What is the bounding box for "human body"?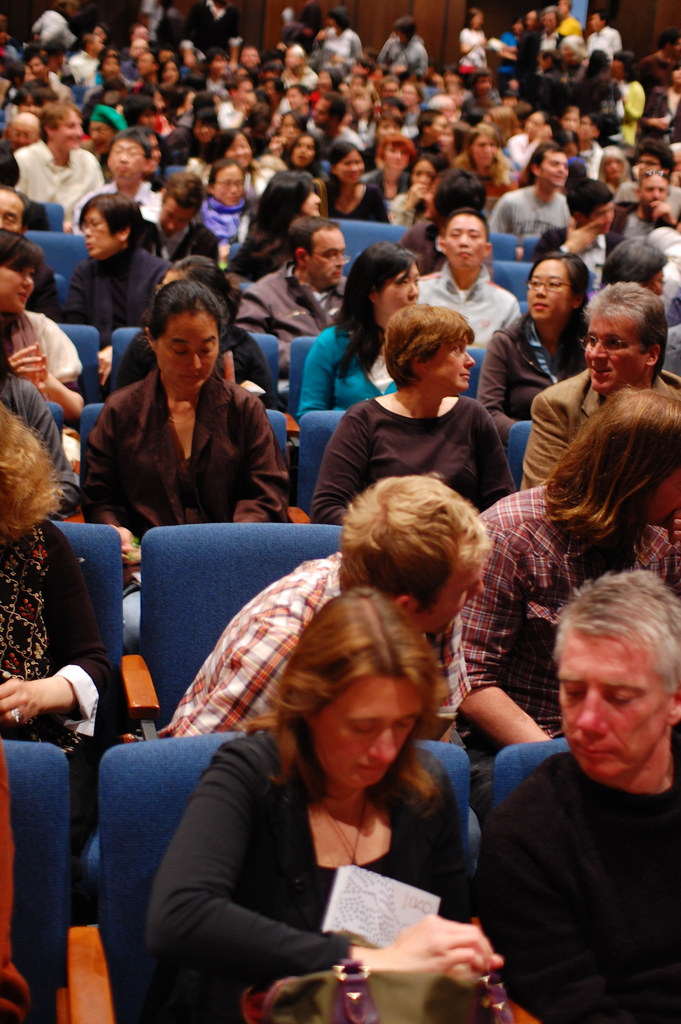
x1=554 y1=3 x2=595 y2=94.
